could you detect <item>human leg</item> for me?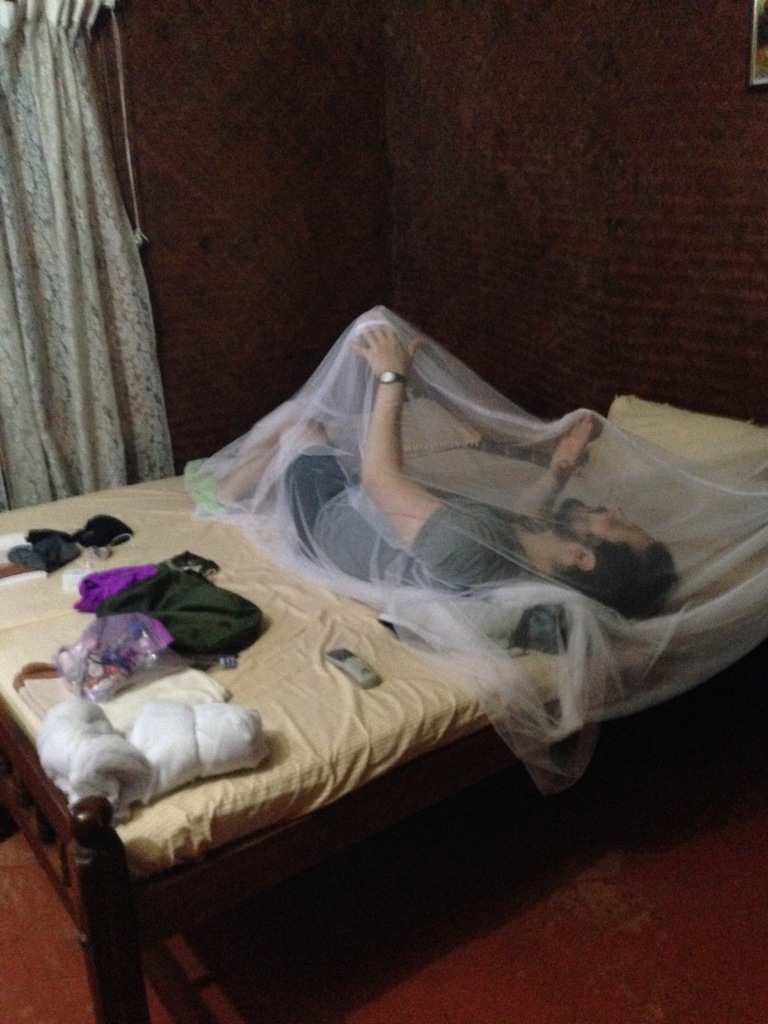
Detection result: [214, 419, 340, 542].
